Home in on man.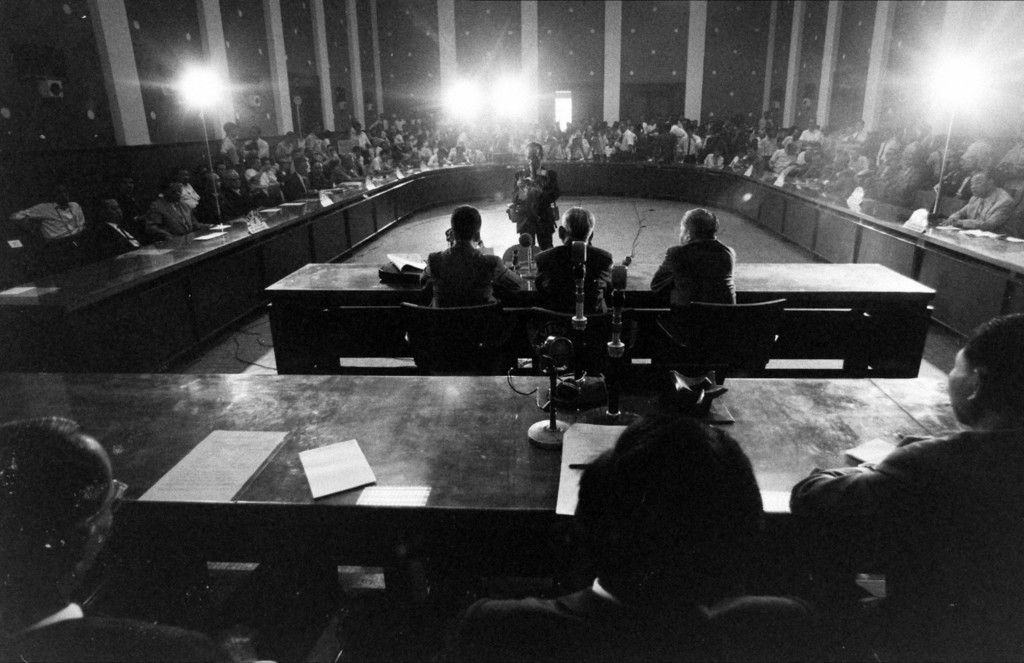
Homed in at x1=788, y1=316, x2=1023, y2=662.
